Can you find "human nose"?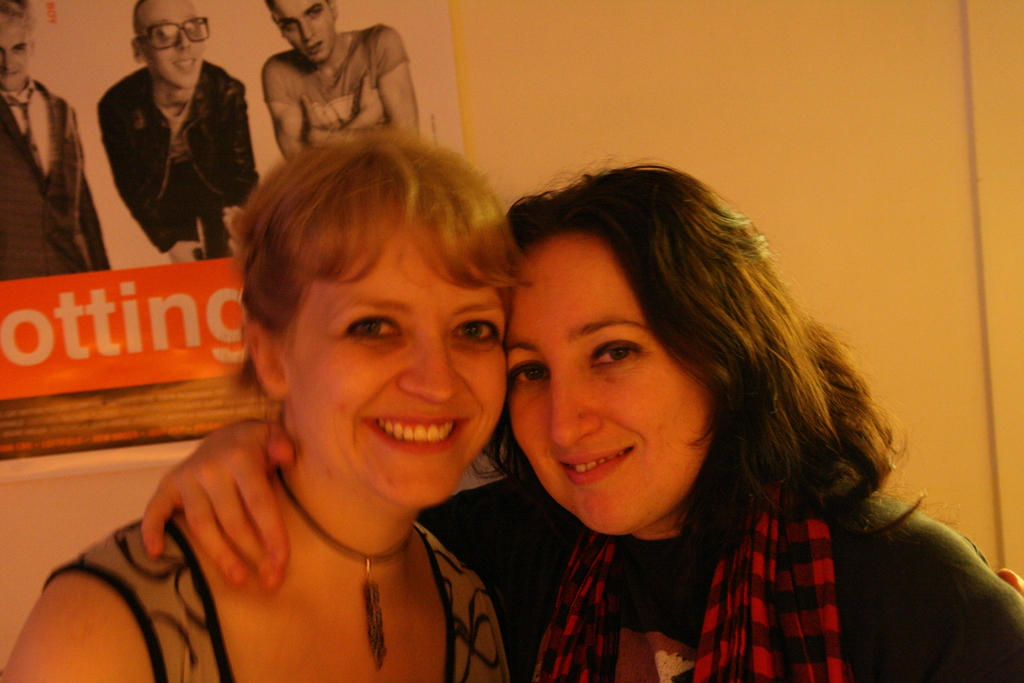
Yes, bounding box: bbox=(177, 29, 190, 55).
